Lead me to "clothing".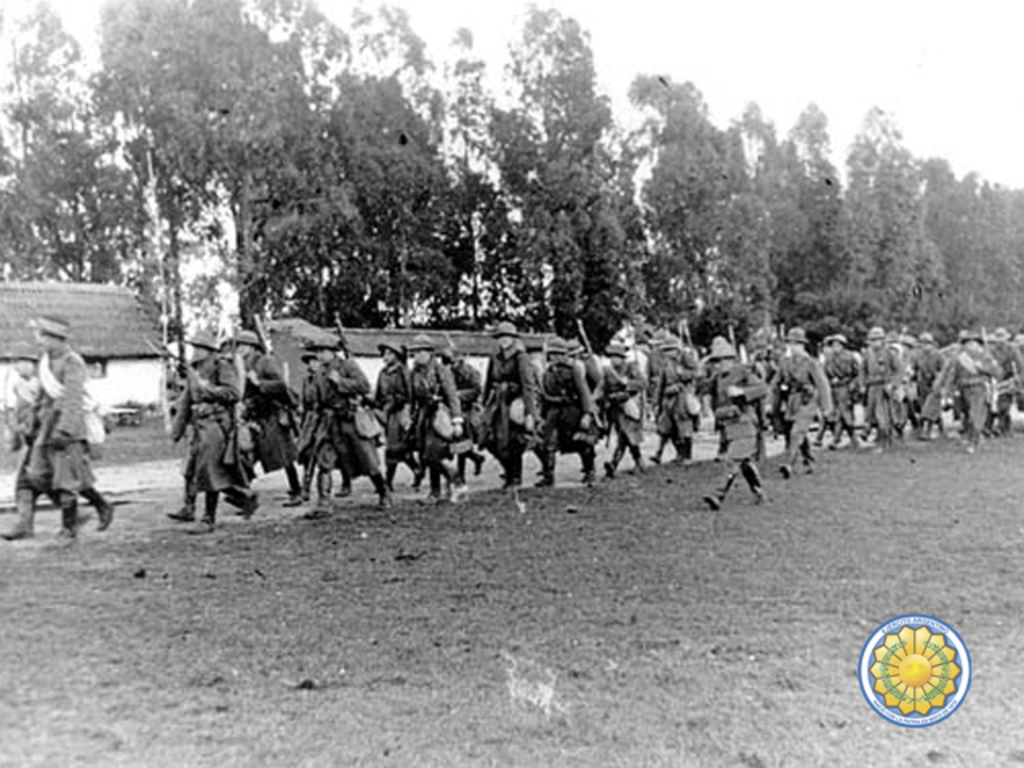
Lead to region(770, 346, 835, 454).
